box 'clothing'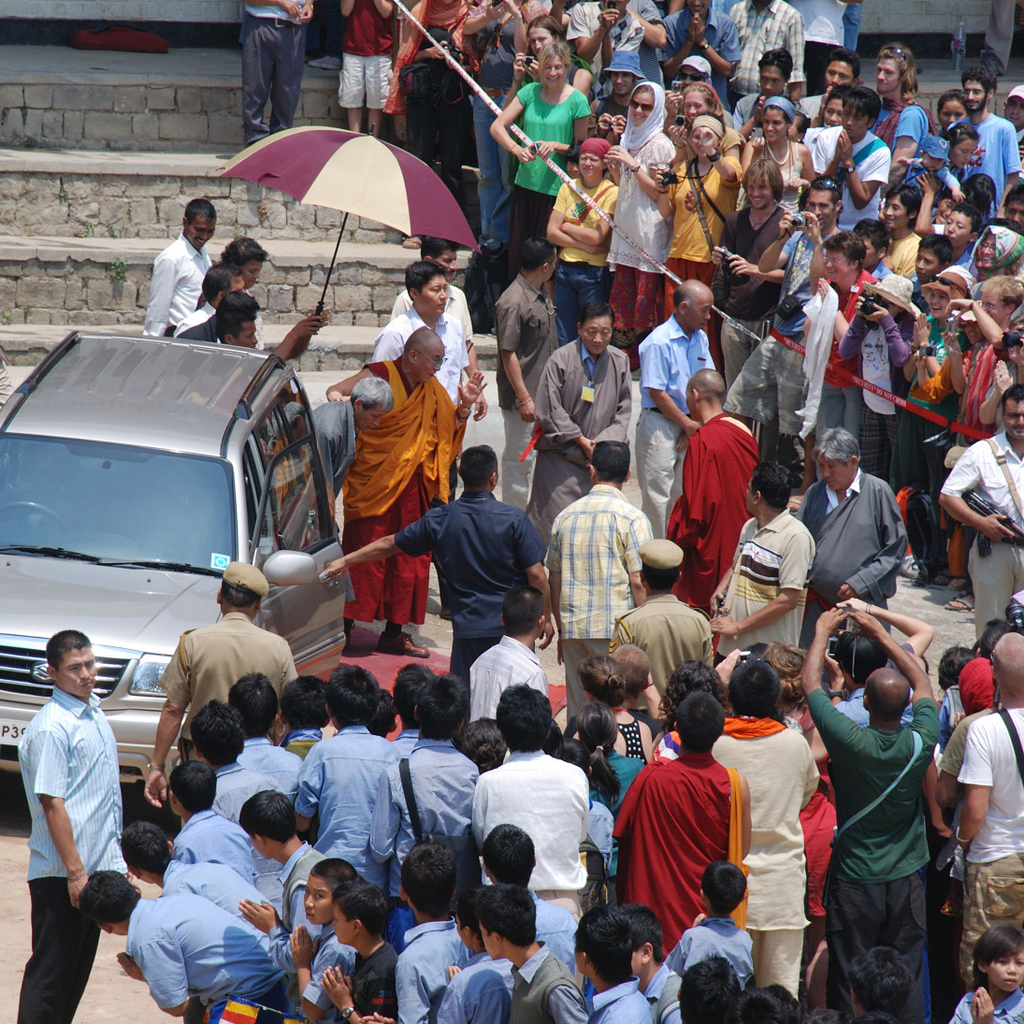
rect(389, 483, 548, 678)
